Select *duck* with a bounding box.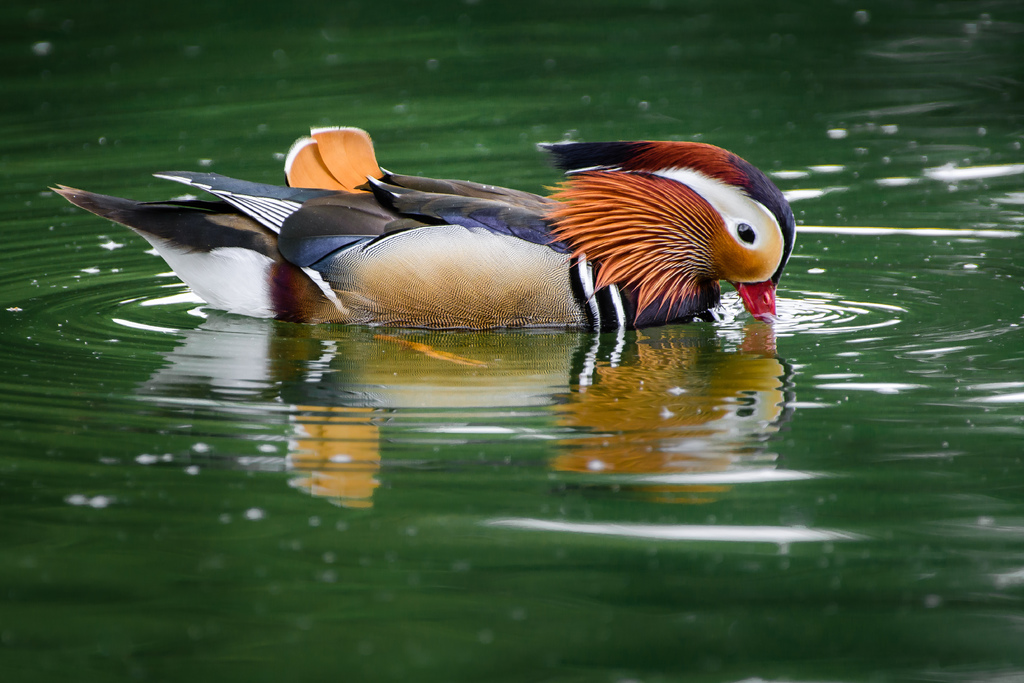
{"x1": 24, "y1": 108, "x2": 806, "y2": 347}.
